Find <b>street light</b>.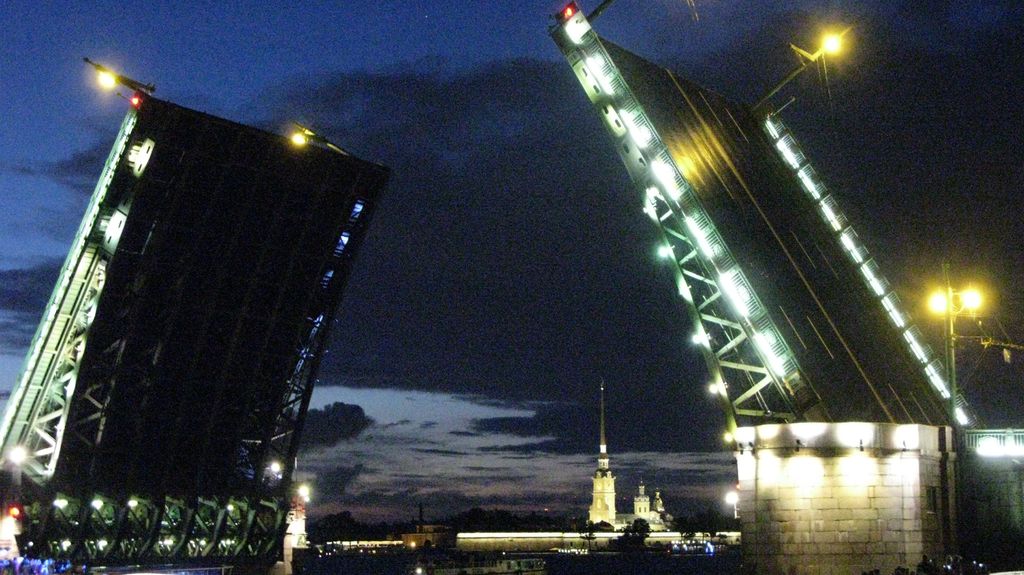
locate(928, 287, 1011, 442).
